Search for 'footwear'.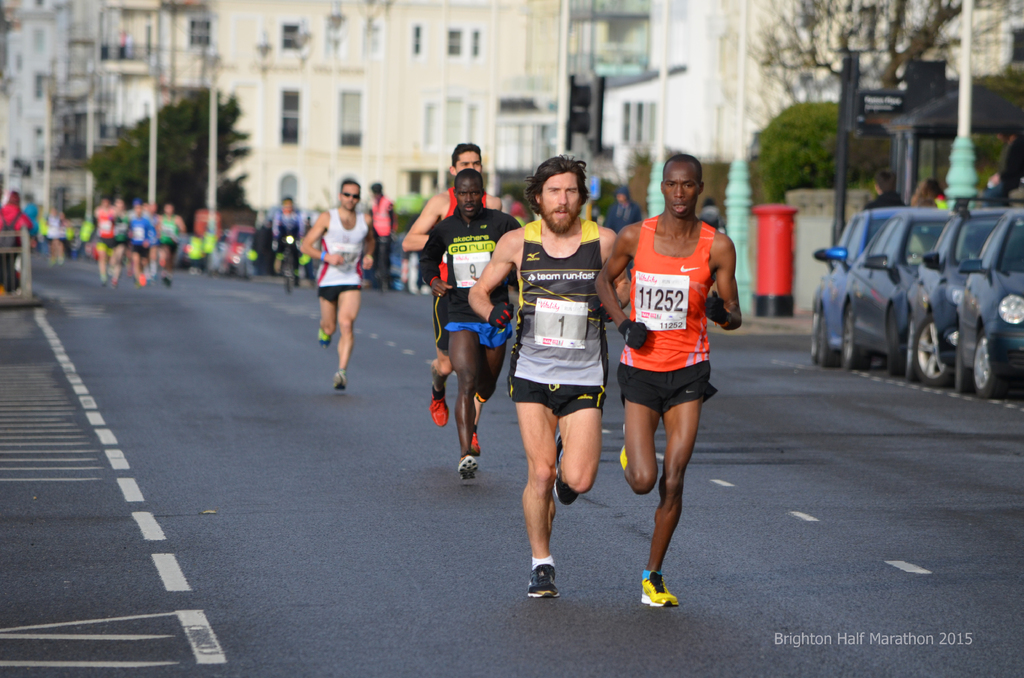
Found at [530,562,560,599].
